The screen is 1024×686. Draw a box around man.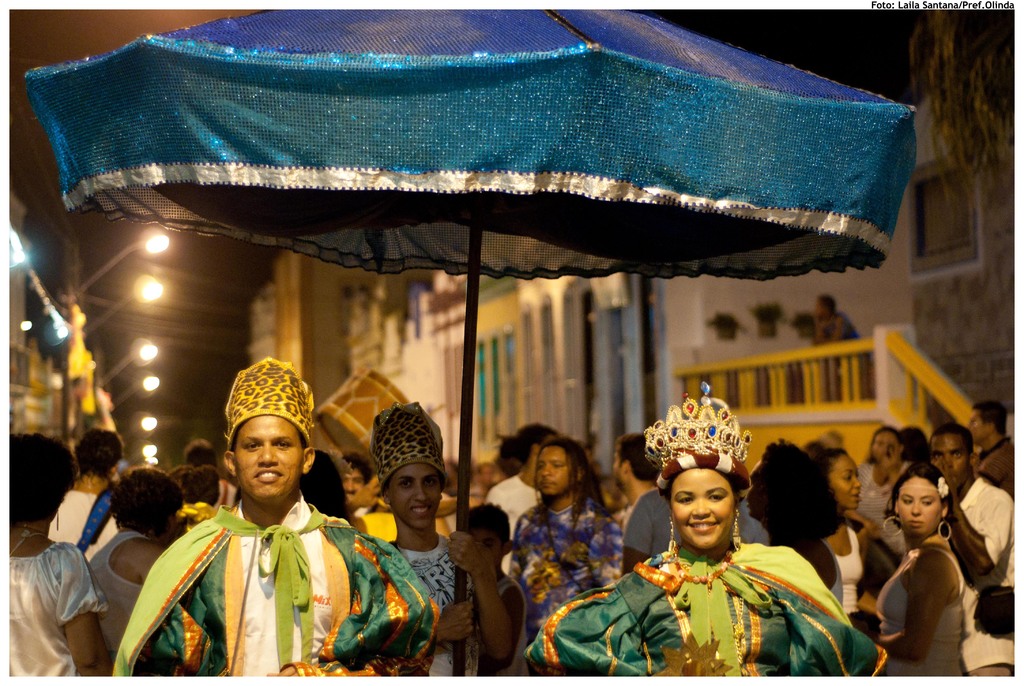
select_region(386, 402, 517, 685).
